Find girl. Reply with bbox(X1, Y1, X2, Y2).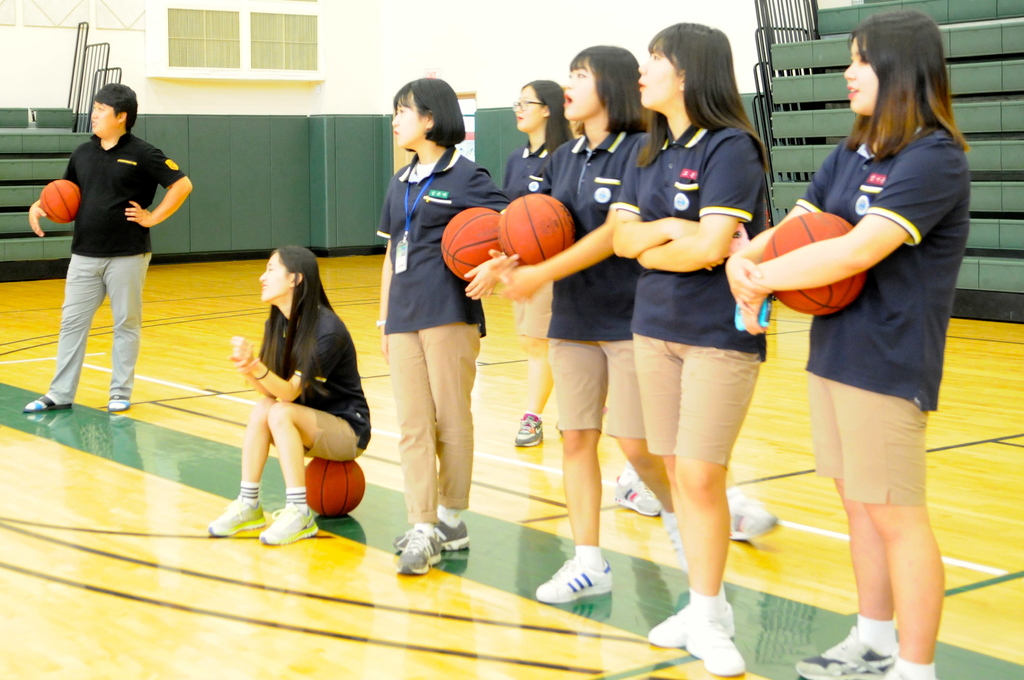
bbox(605, 28, 764, 673).
